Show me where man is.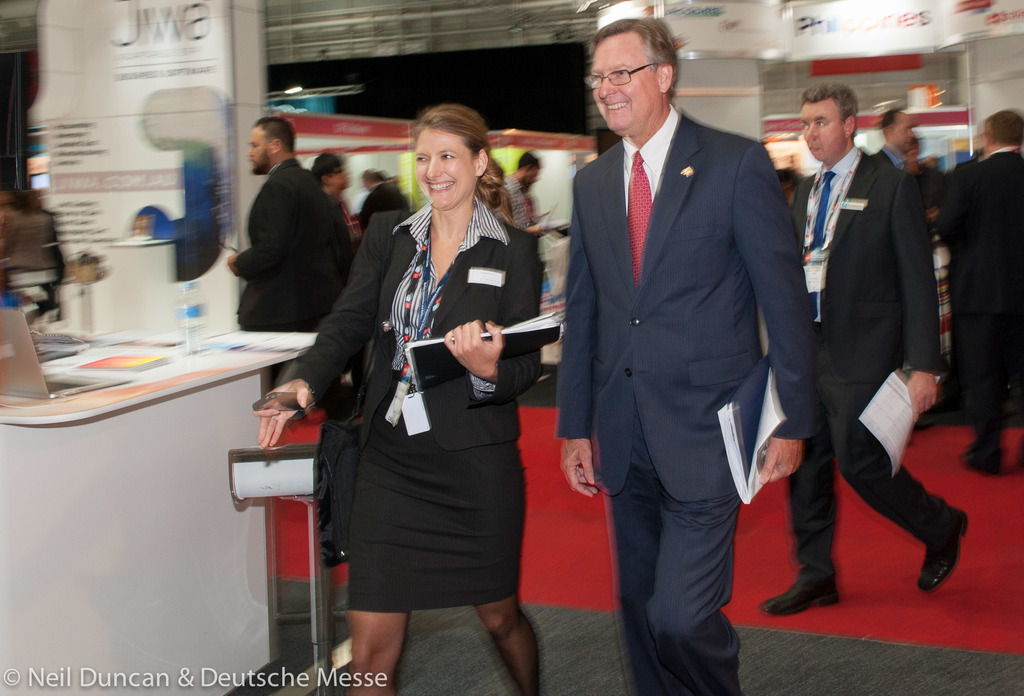
man is at bbox=(522, 150, 542, 241).
